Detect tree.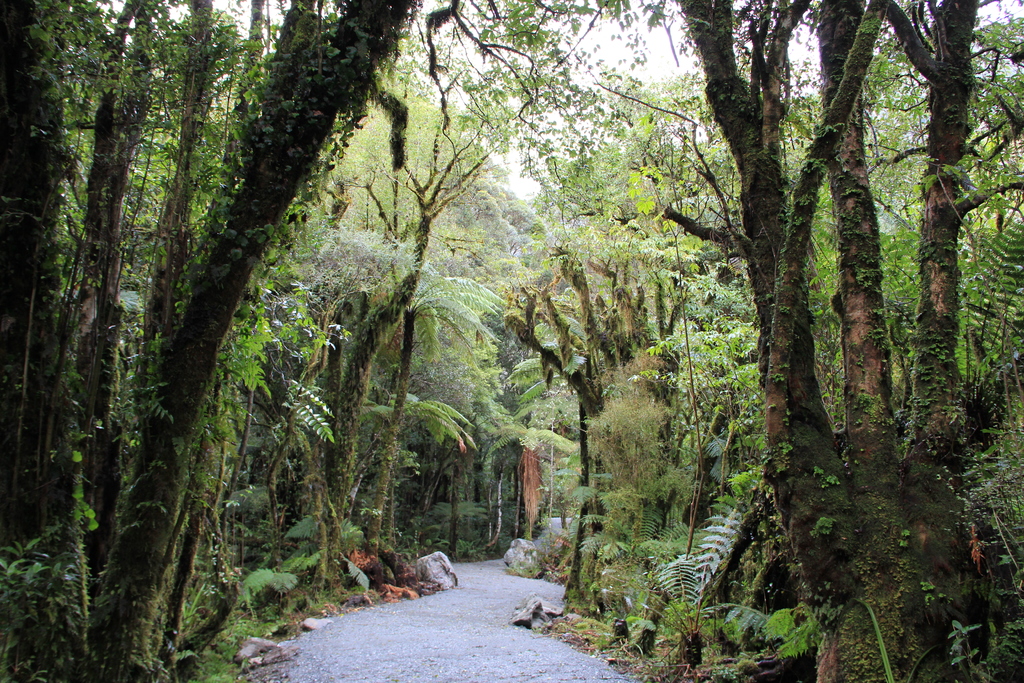
Detected at 808:63:1023:675.
